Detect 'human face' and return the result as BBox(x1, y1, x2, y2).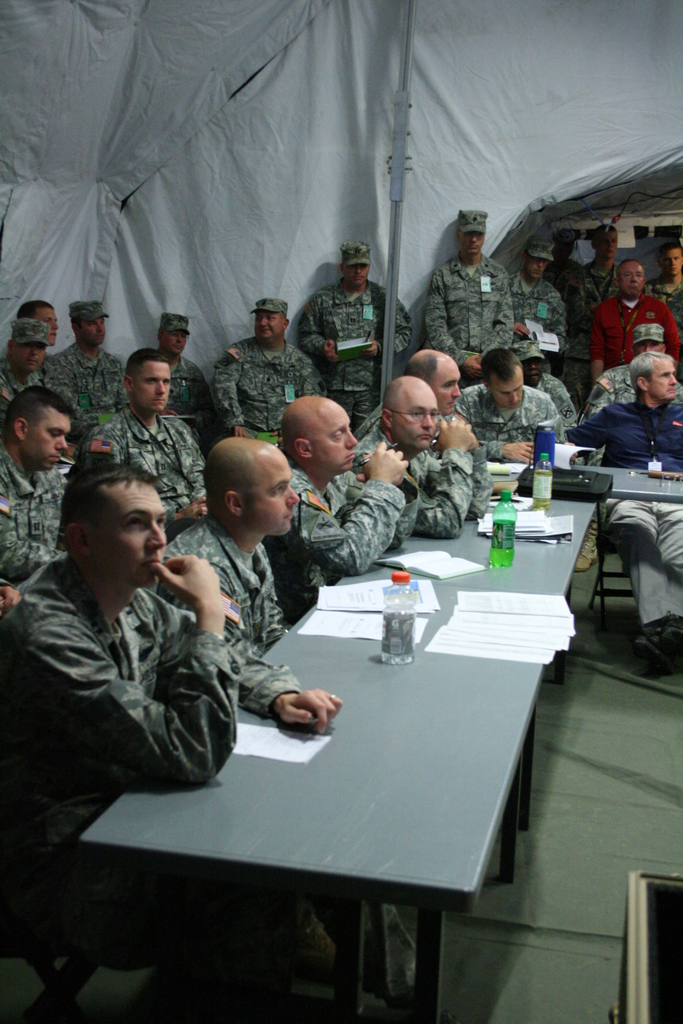
BBox(527, 259, 547, 277).
